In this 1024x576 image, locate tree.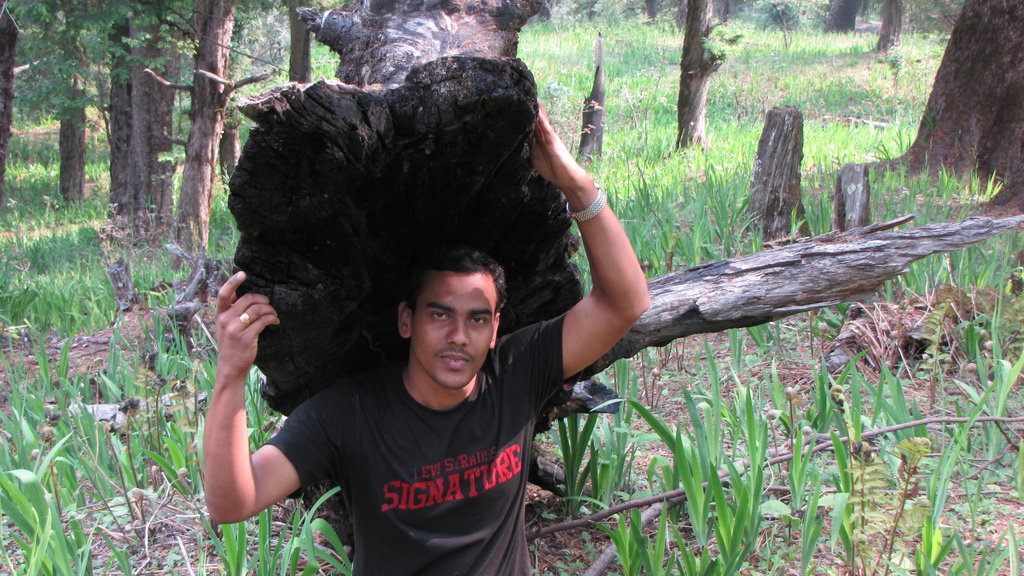
Bounding box: [872,0,901,62].
